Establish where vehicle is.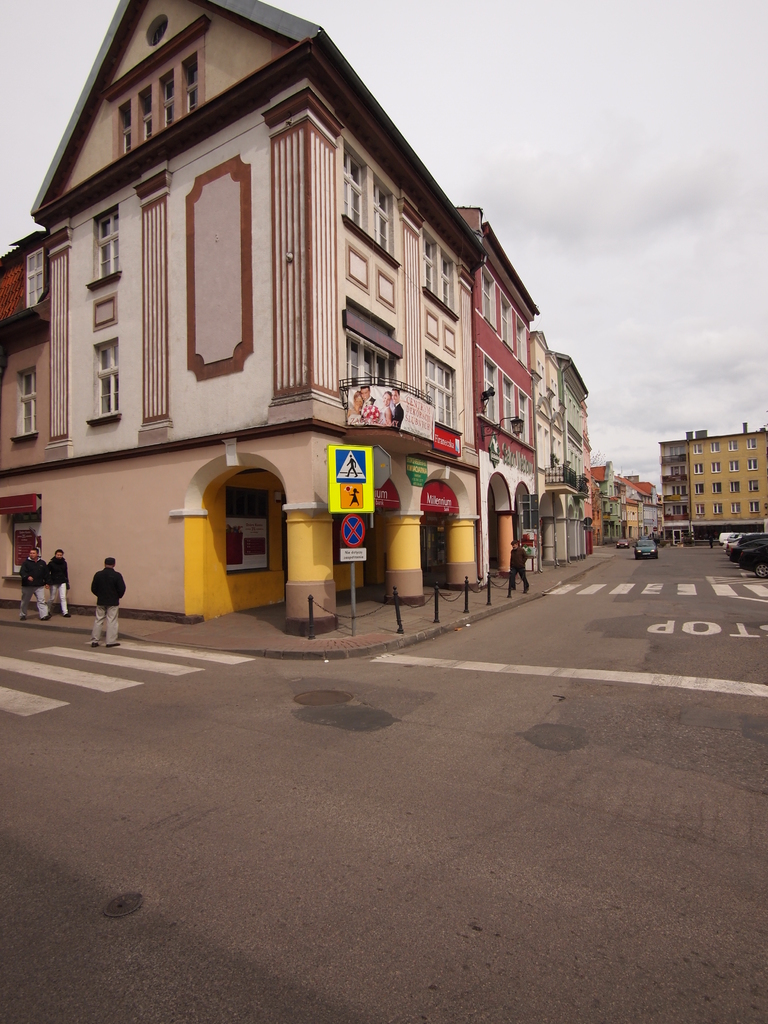
Established at bbox=(721, 532, 747, 547).
